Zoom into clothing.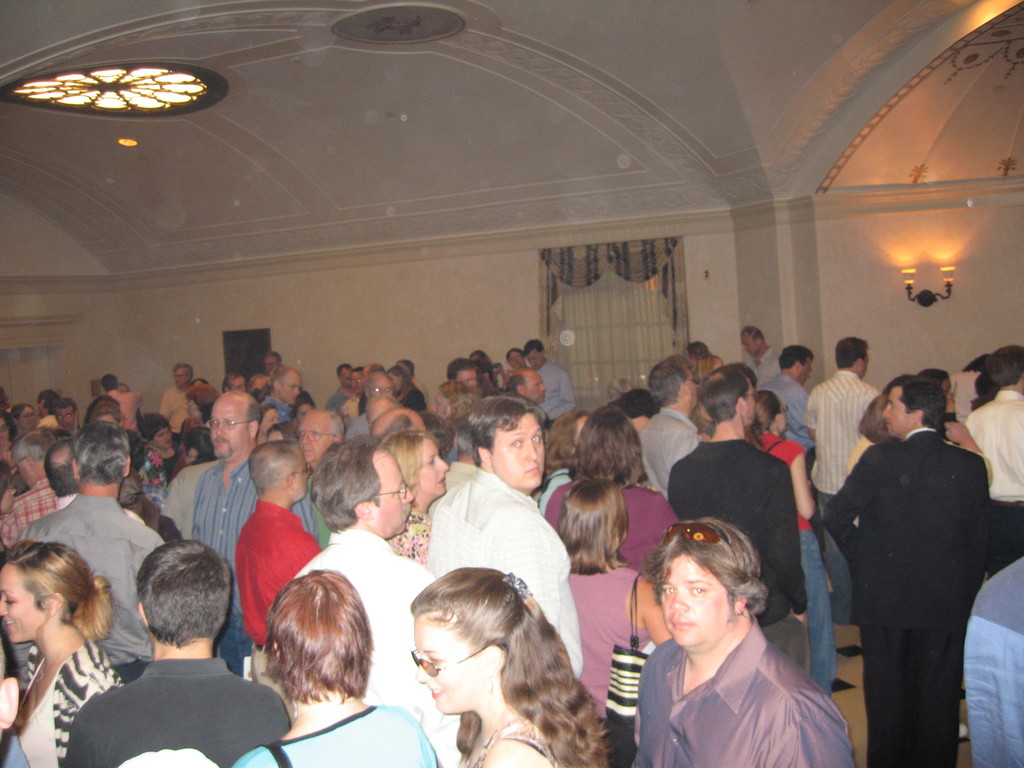
Zoom target: bbox(65, 655, 292, 767).
